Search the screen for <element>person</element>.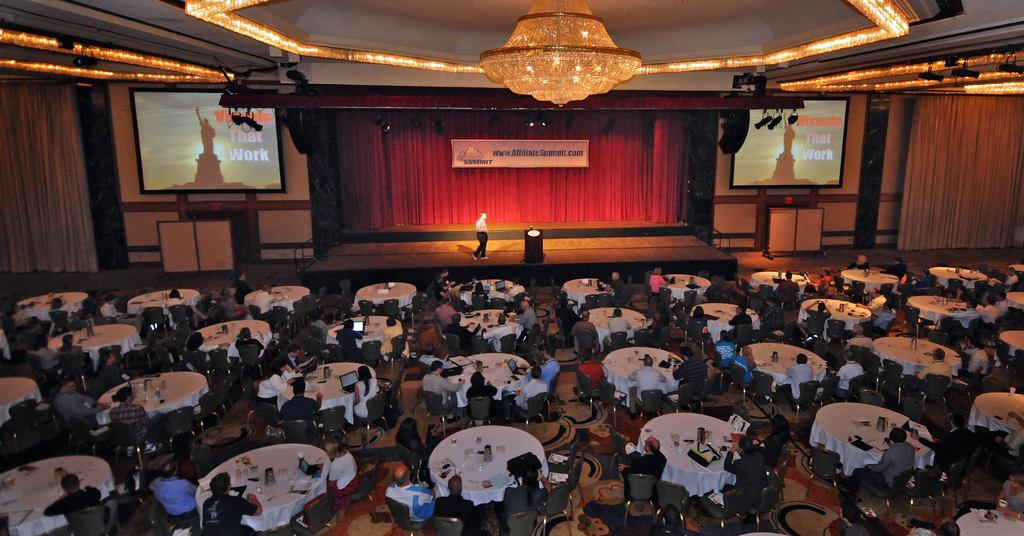
Found at locate(847, 254, 869, 270).
